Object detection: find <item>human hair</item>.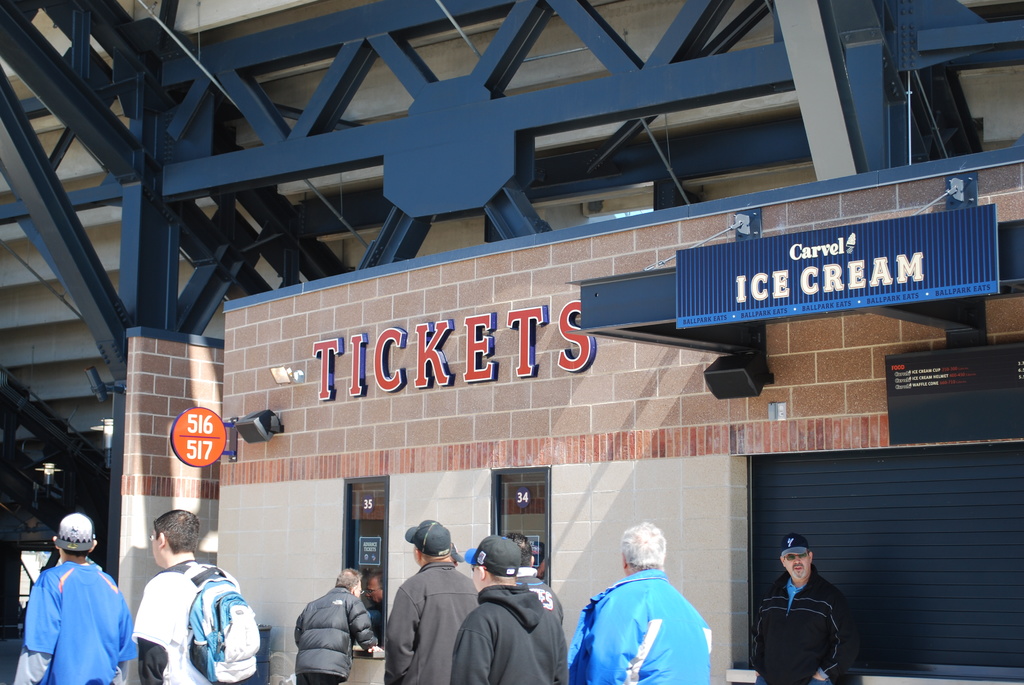
(x1=154, y1=508, x2=201, y2=553).
